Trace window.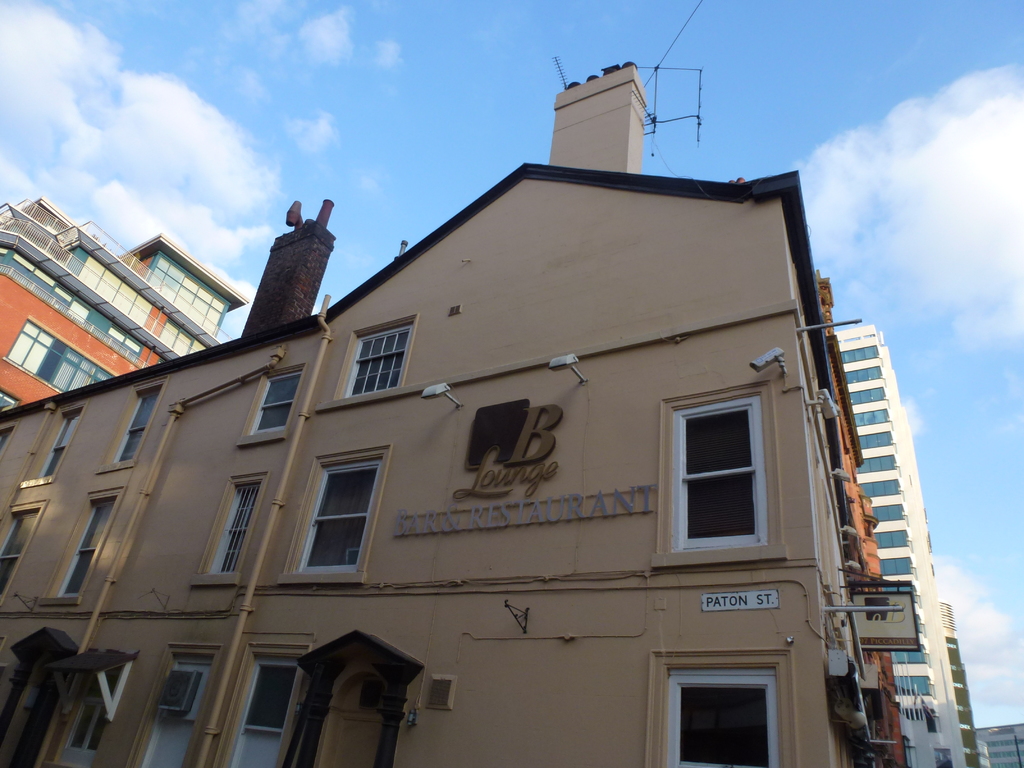
Traced to rect(252, 372, 300, 431).
